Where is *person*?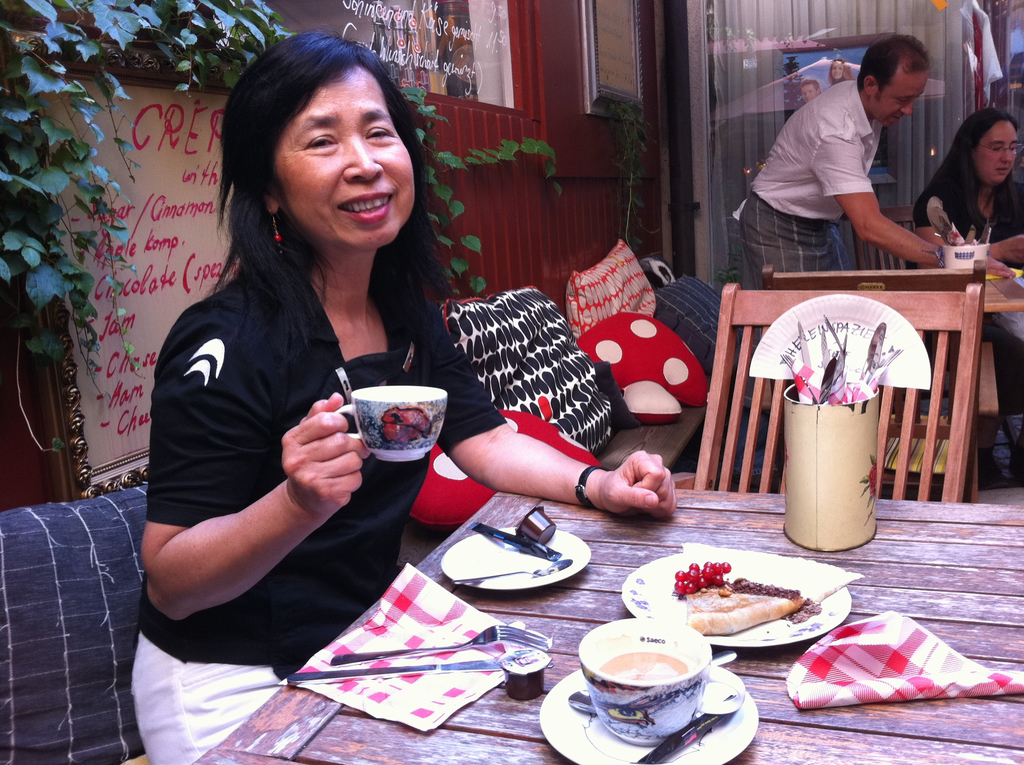
box=[803, 79, 819, 101].
